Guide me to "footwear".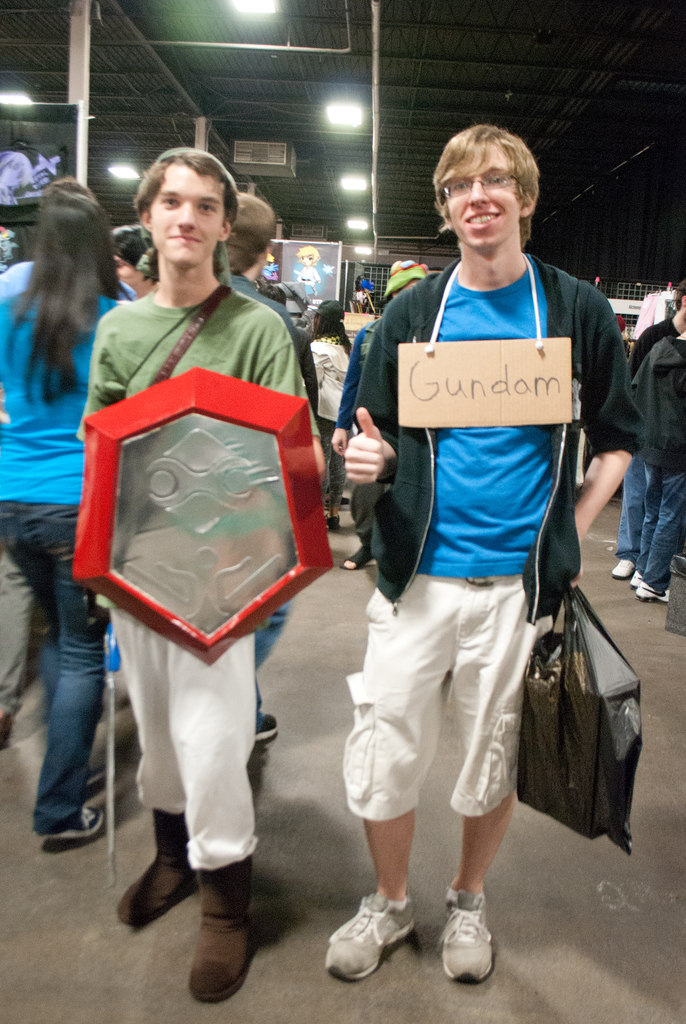
Guidance: 325:891:416:977.
